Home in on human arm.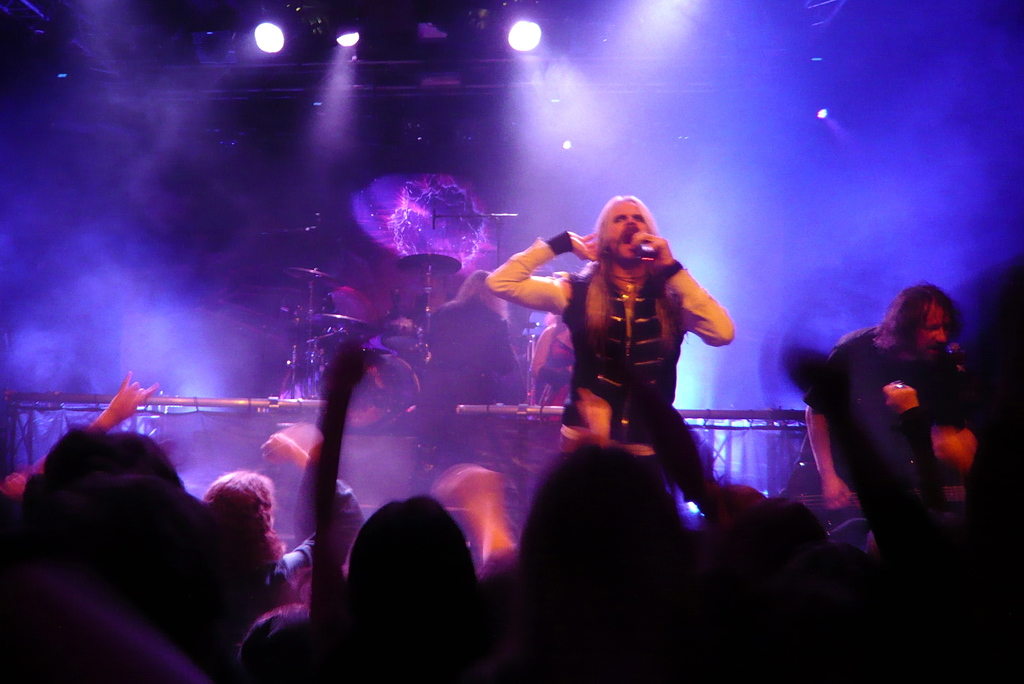
Homed in at detection(880, 384, 948, 512).
